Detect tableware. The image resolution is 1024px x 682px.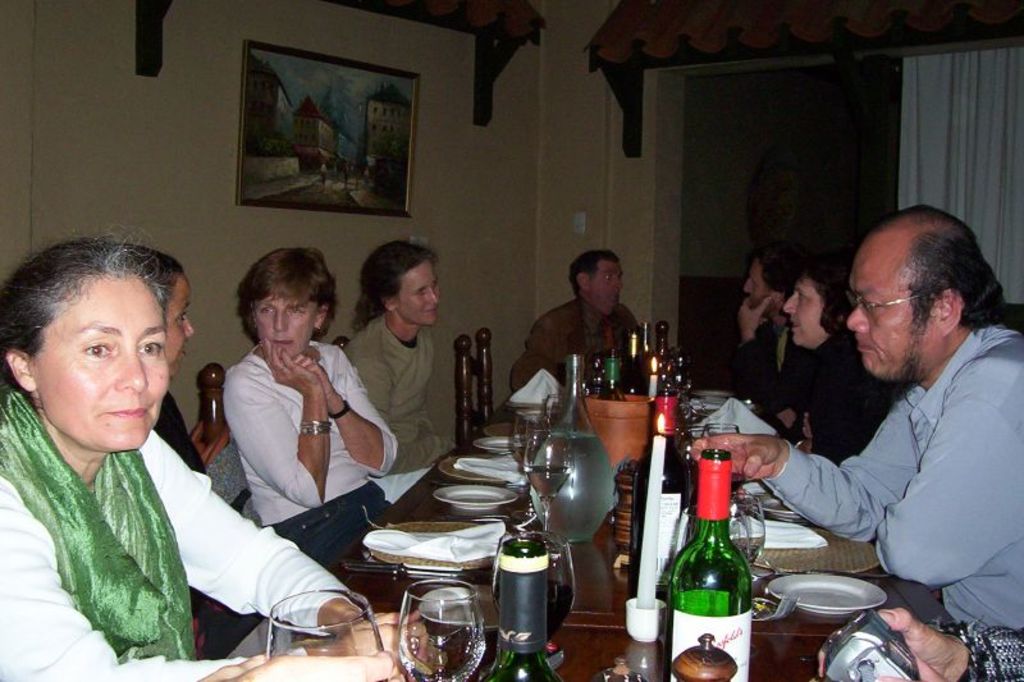
Rect(718, 491, 768, 598).
